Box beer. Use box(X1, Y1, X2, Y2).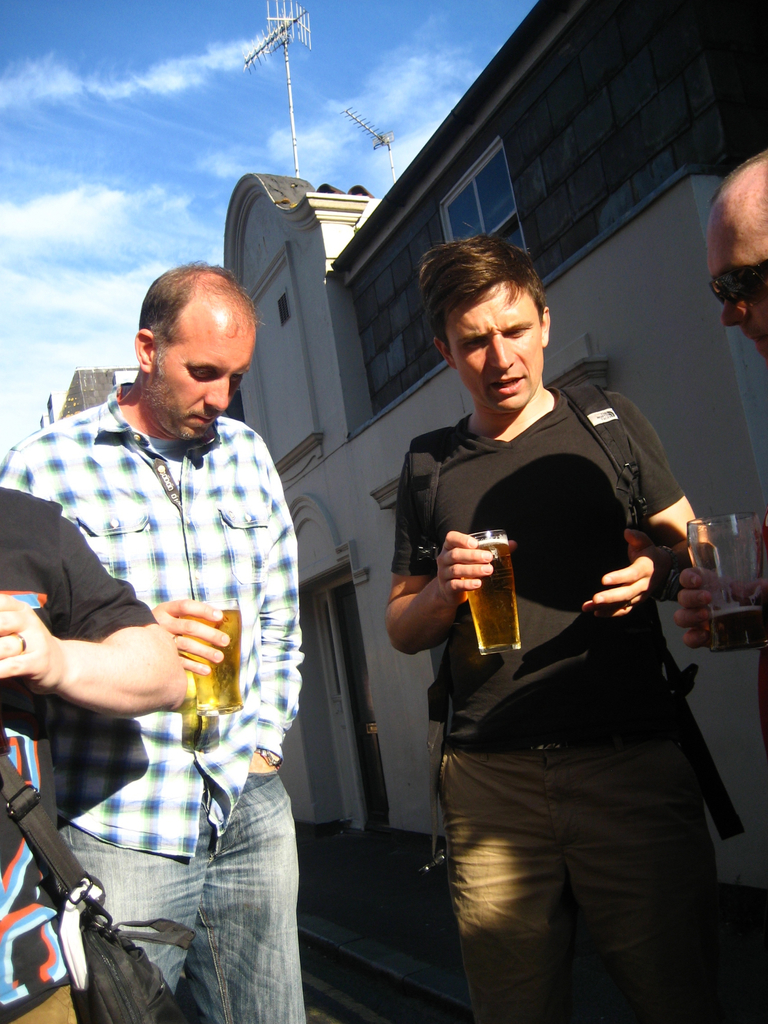
box(451, 524, 532, 666).
